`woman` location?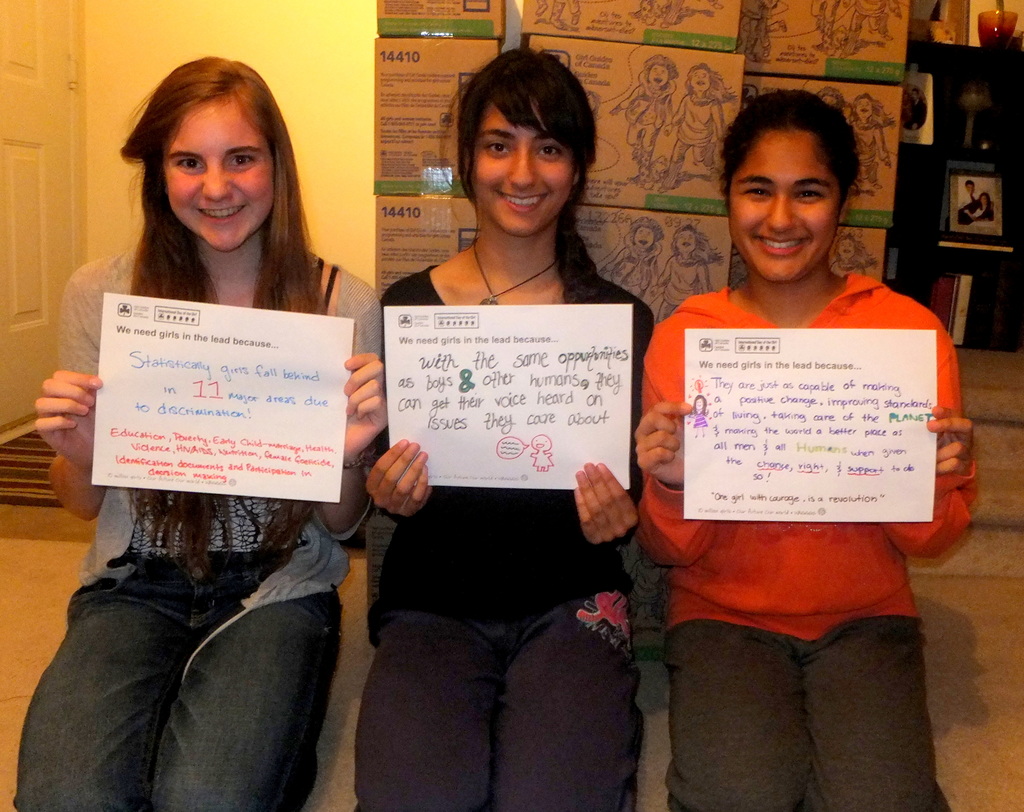
{"x1": 12, "y1": 60, "x2": 386, "y2": 811}
